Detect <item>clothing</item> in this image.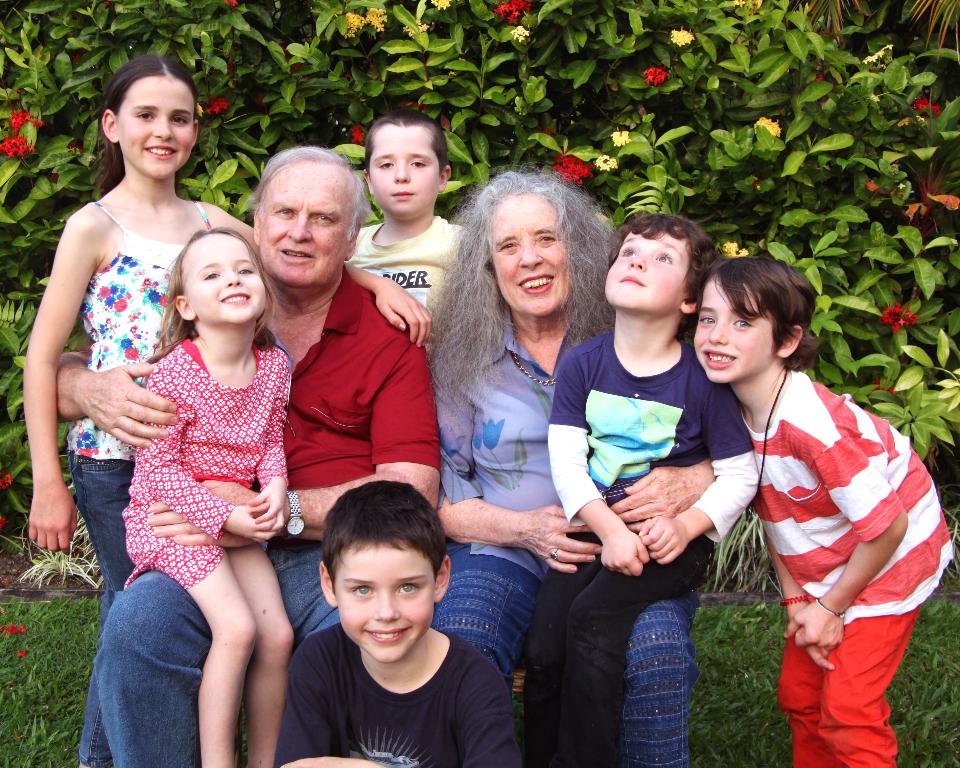
Detection: region(428, 307, 689, 767).
